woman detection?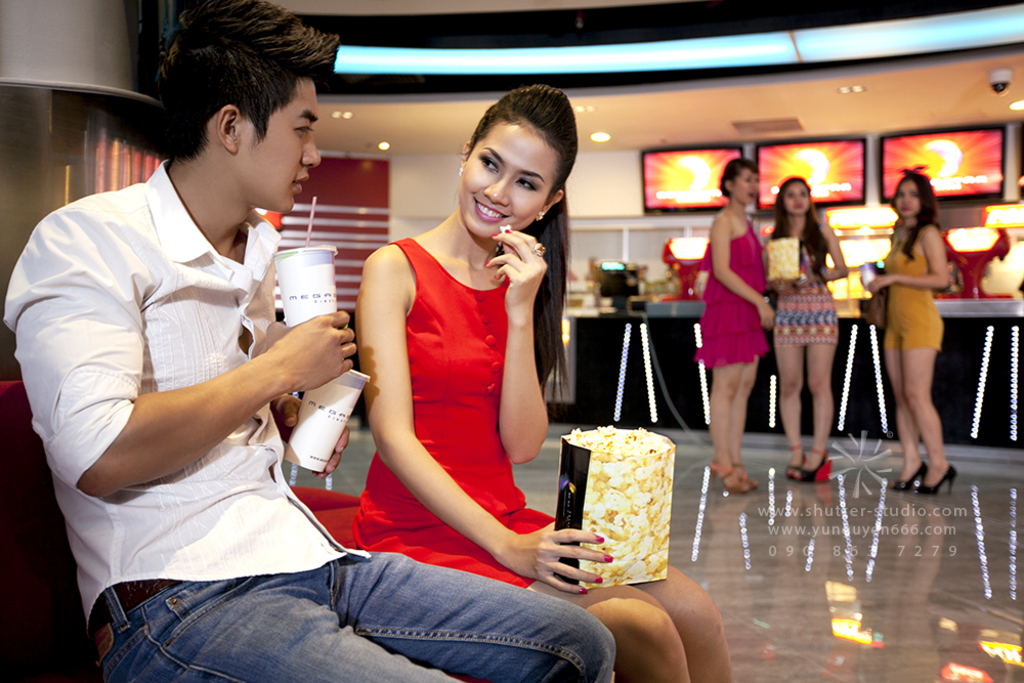
l=309, t=117, r=672, b=650
